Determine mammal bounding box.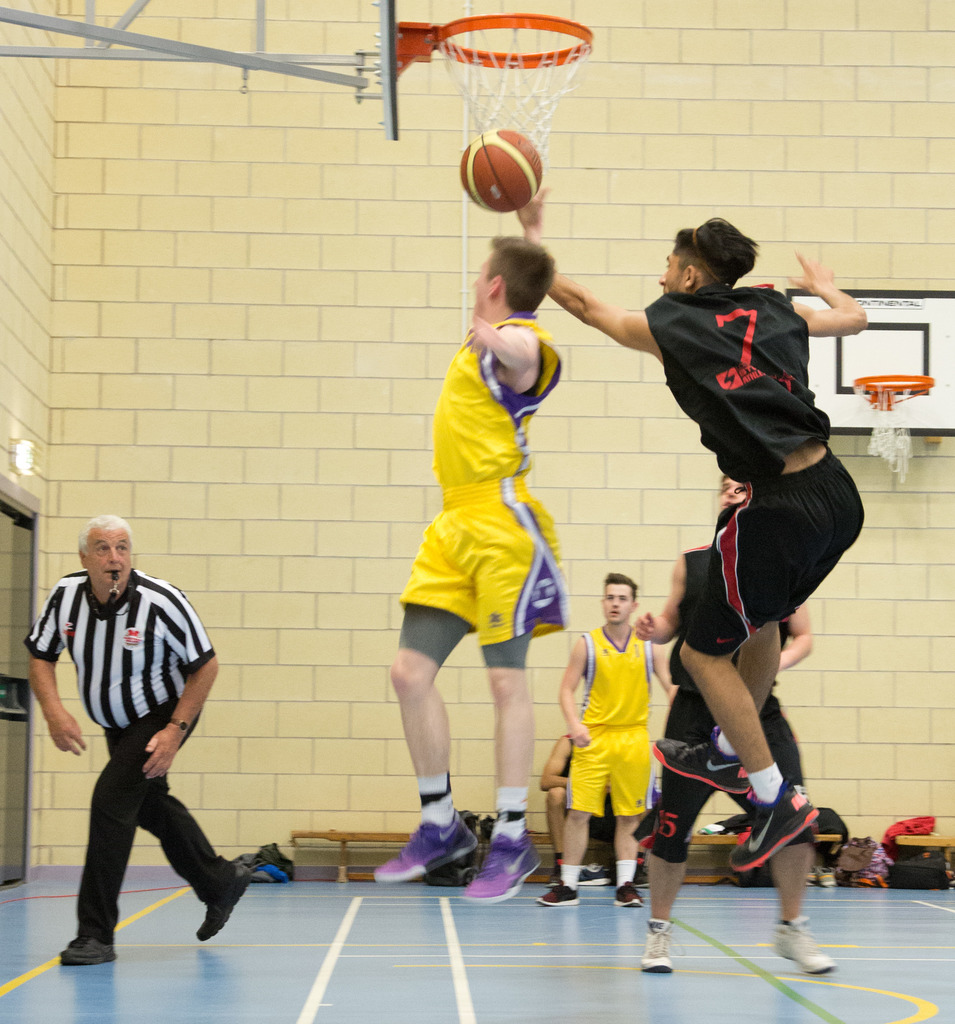
Determined: (537,727,658,886).
